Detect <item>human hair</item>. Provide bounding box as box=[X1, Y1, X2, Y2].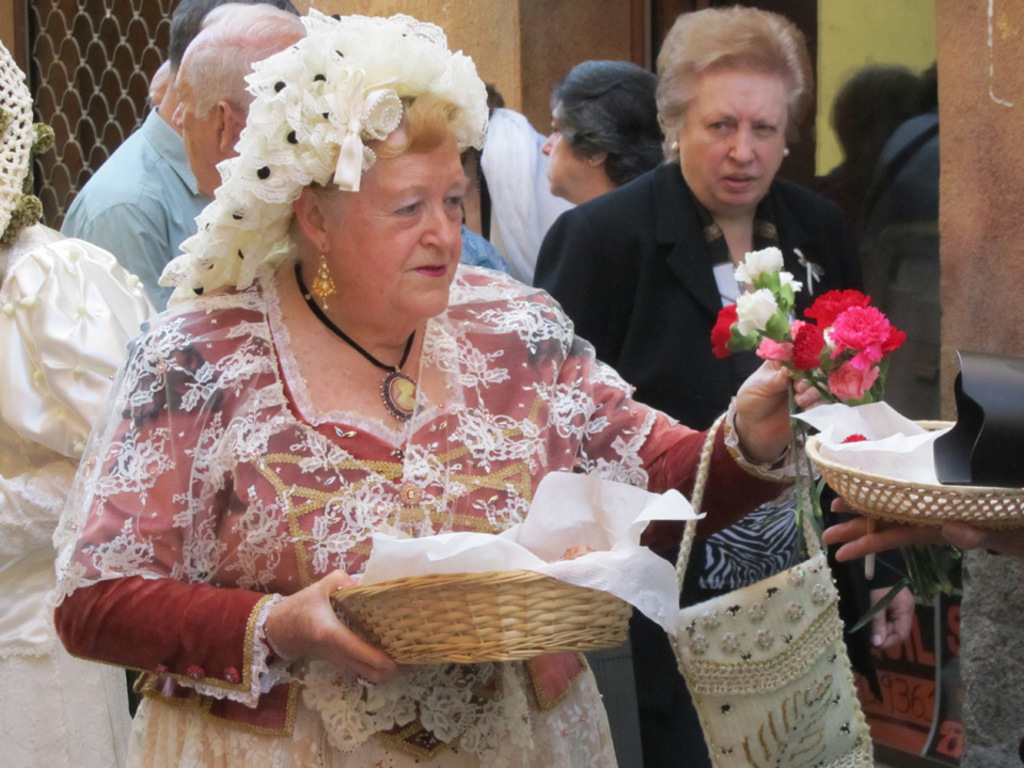
box=[914, 64, 941, 108].
